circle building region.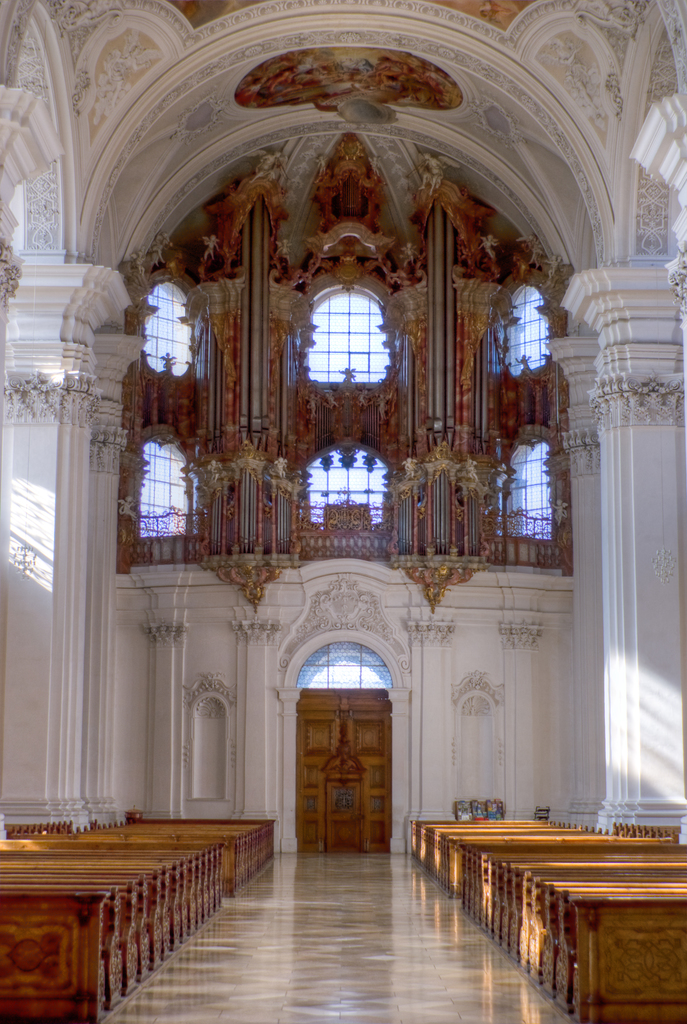
Region: 0:0:686:1023.
